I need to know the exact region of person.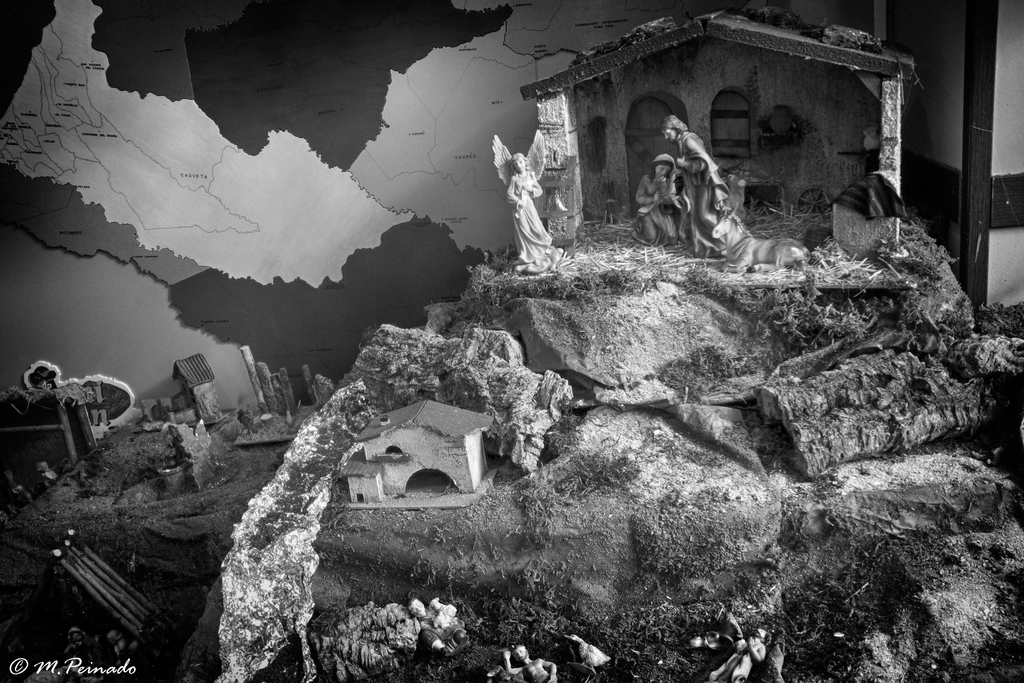
Region: 63:627:90:669.
